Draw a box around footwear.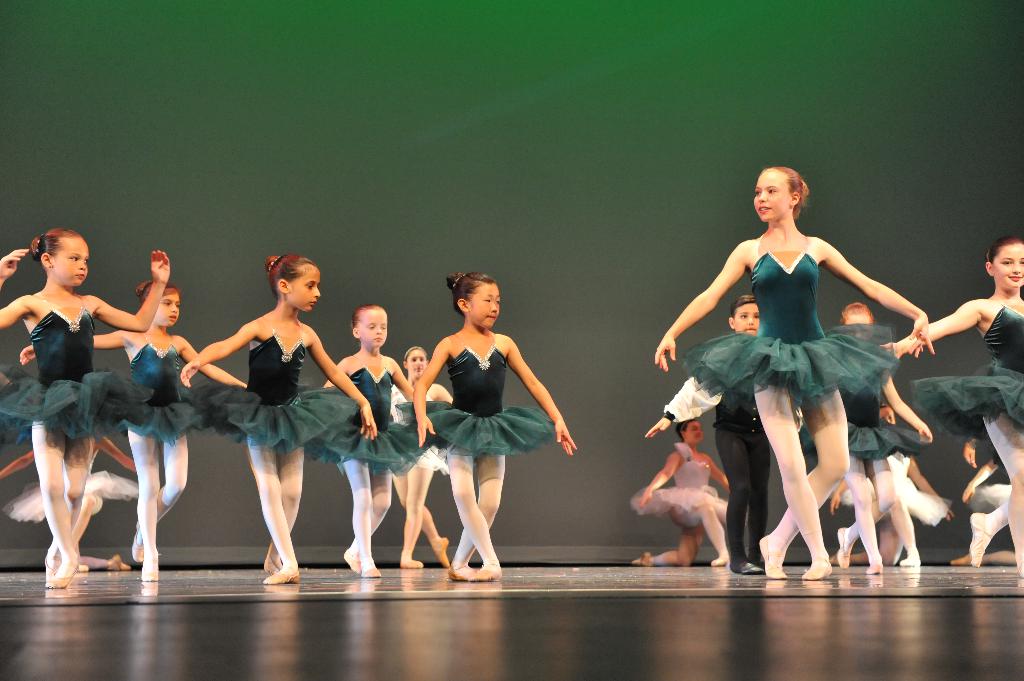
438,538,450,567.
